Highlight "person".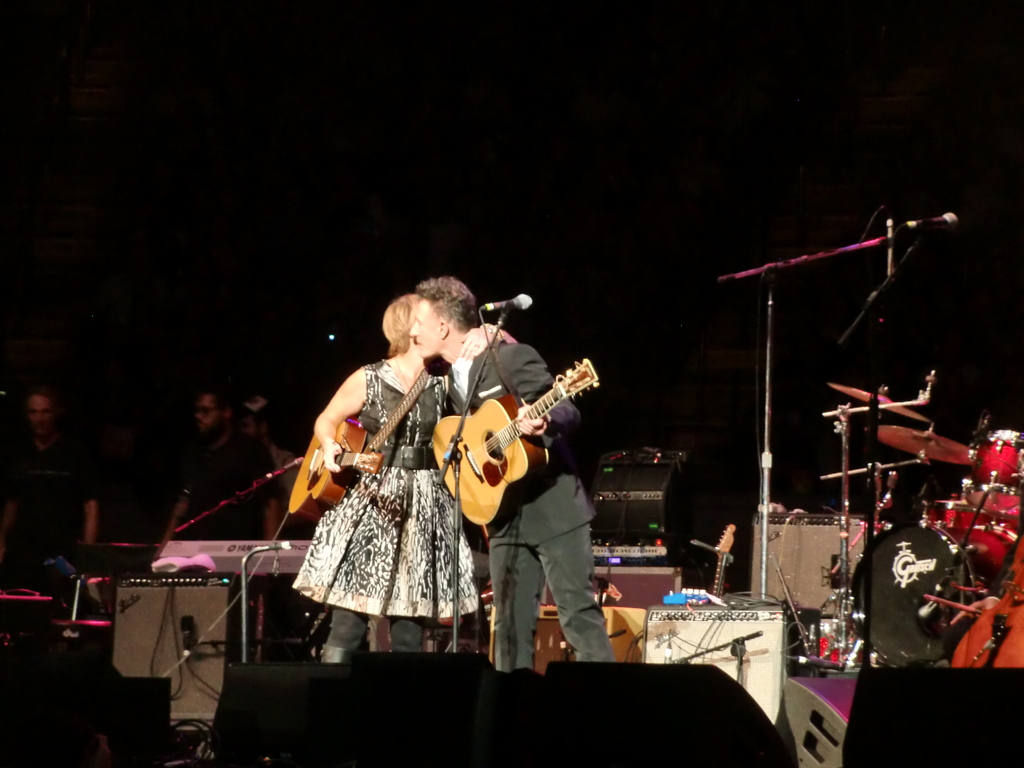
Highlighted region: Rect(0, 394, 96, 572).
